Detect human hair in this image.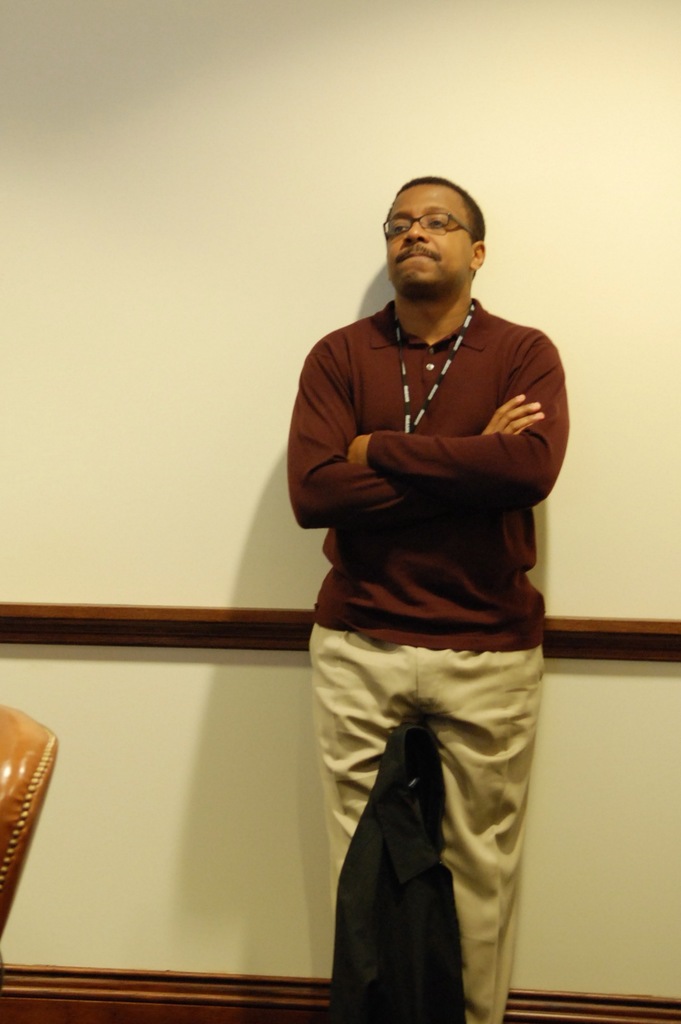
Detection: 389, 170, 486, 264.
